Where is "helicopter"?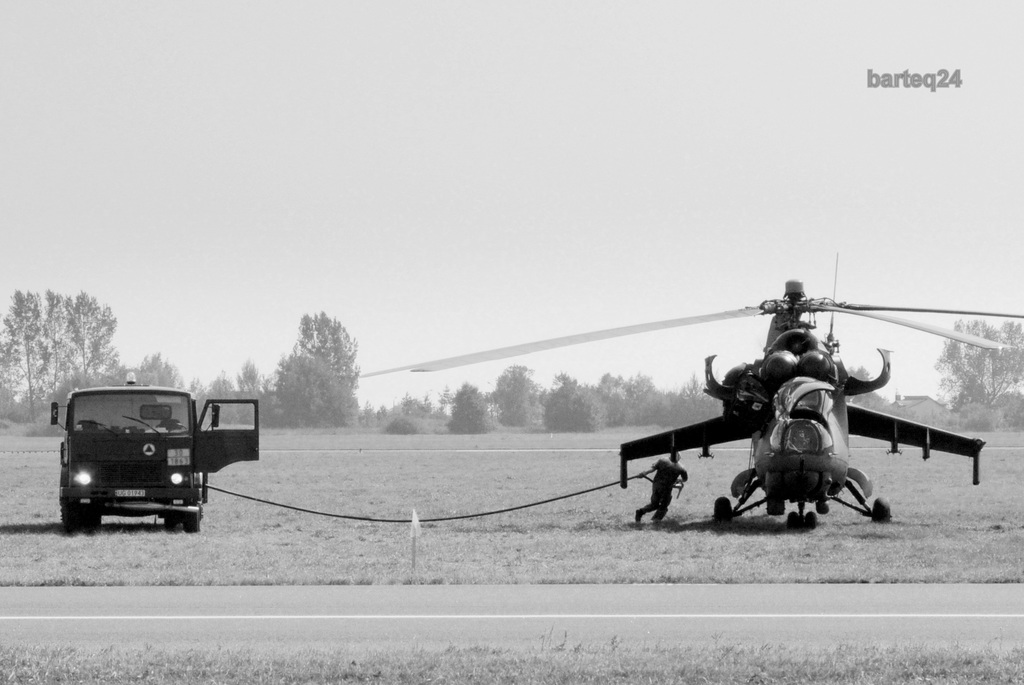
[358, 253, 1023, 528].
